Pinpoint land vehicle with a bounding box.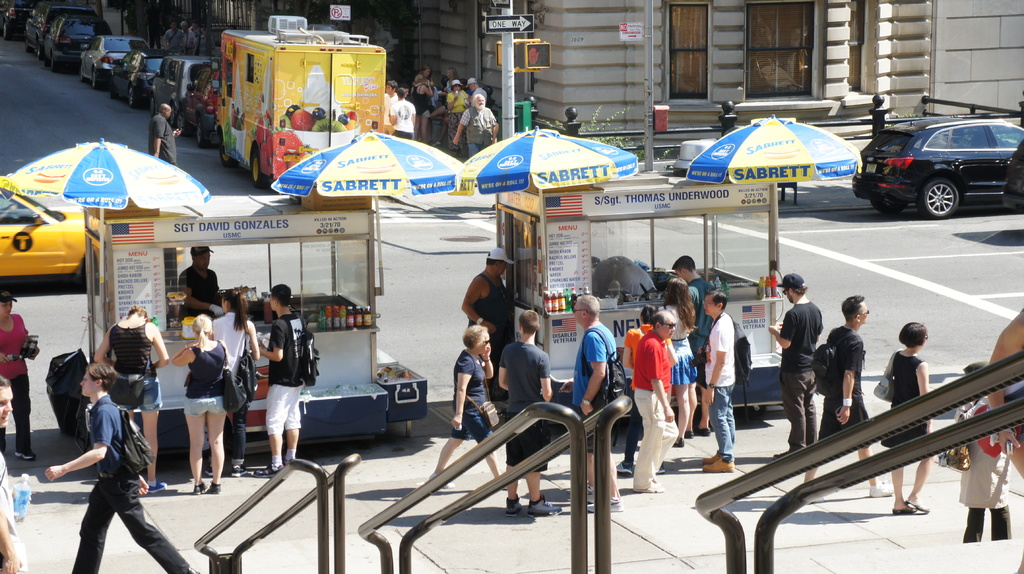
(x1=42, y1=13, x2=112, y2=72).
